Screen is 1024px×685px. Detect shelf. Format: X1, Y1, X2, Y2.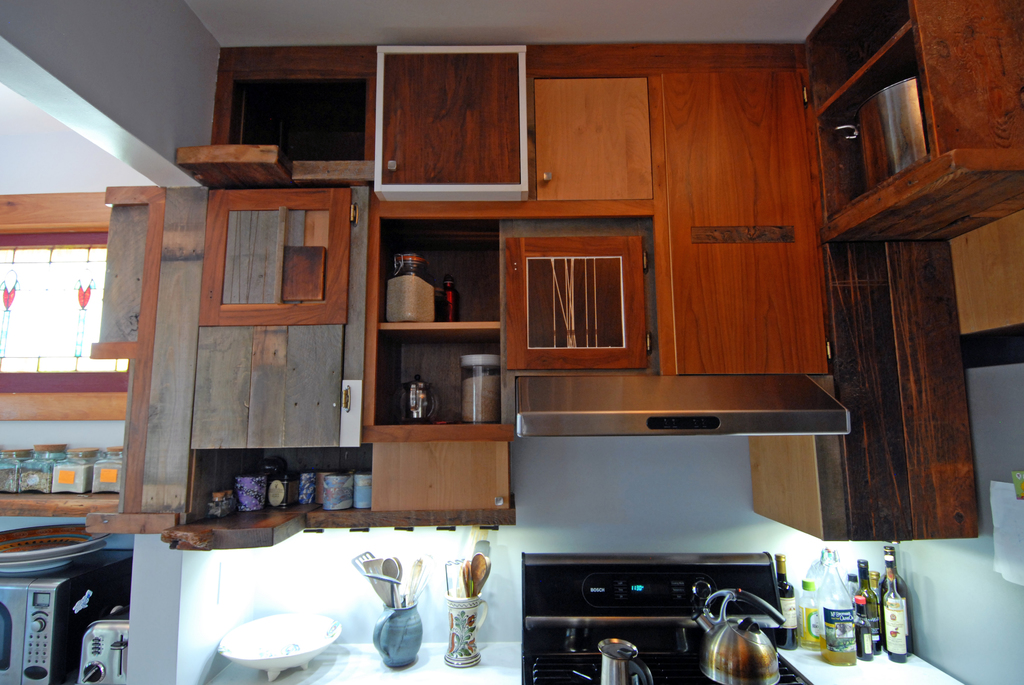
113, 12, 929, 627.
